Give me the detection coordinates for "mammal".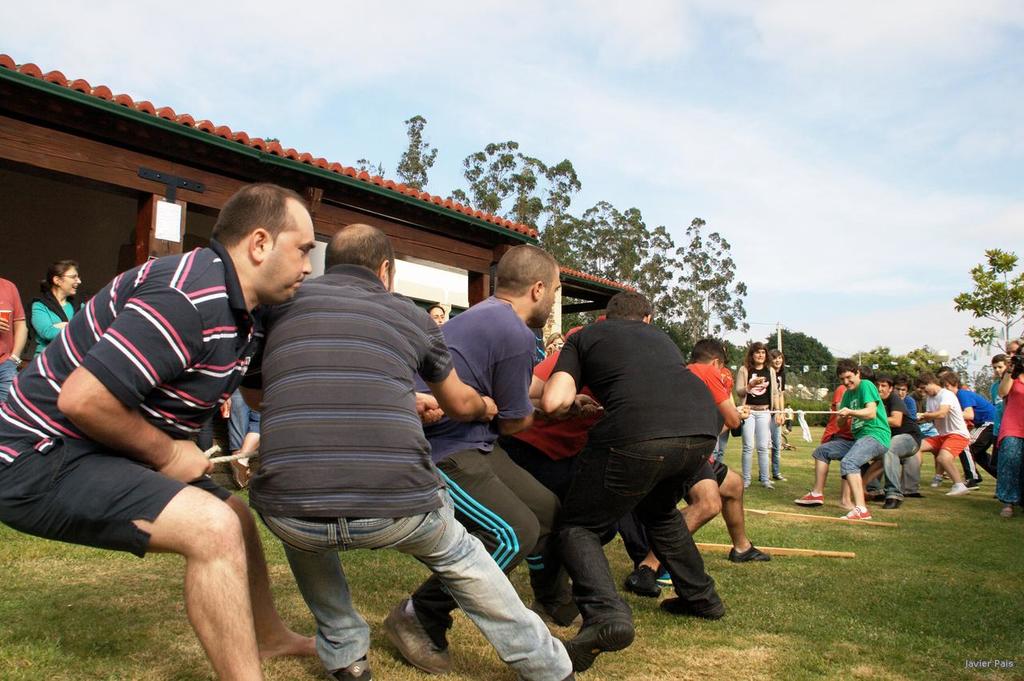
box=[766, 348, 799, 479].
